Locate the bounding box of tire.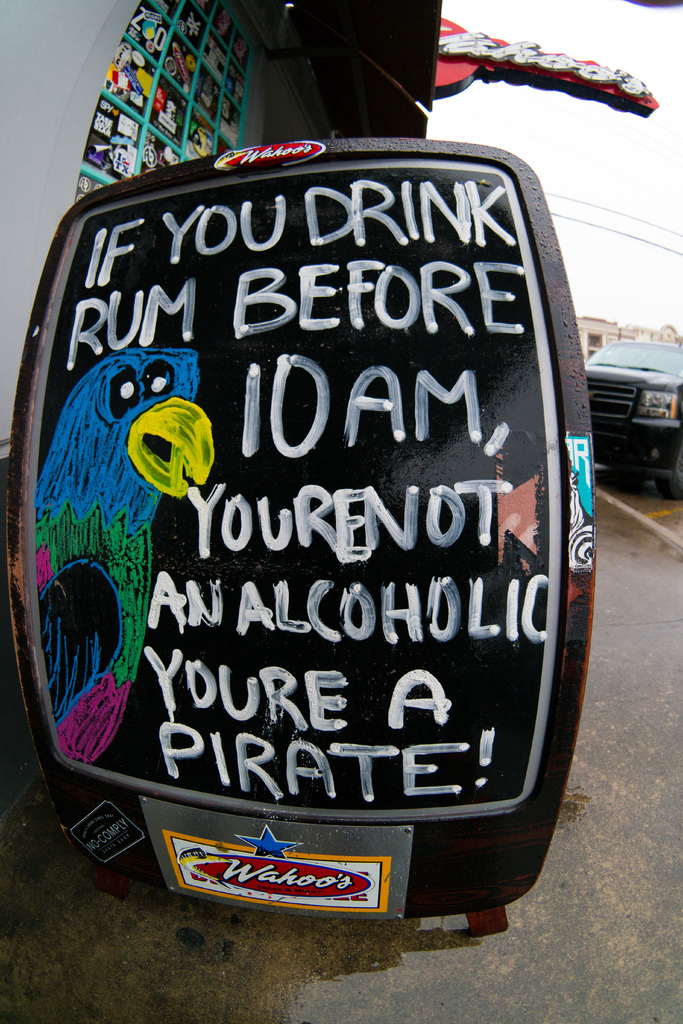
Bounding box: (655, 438, 682, 499).
